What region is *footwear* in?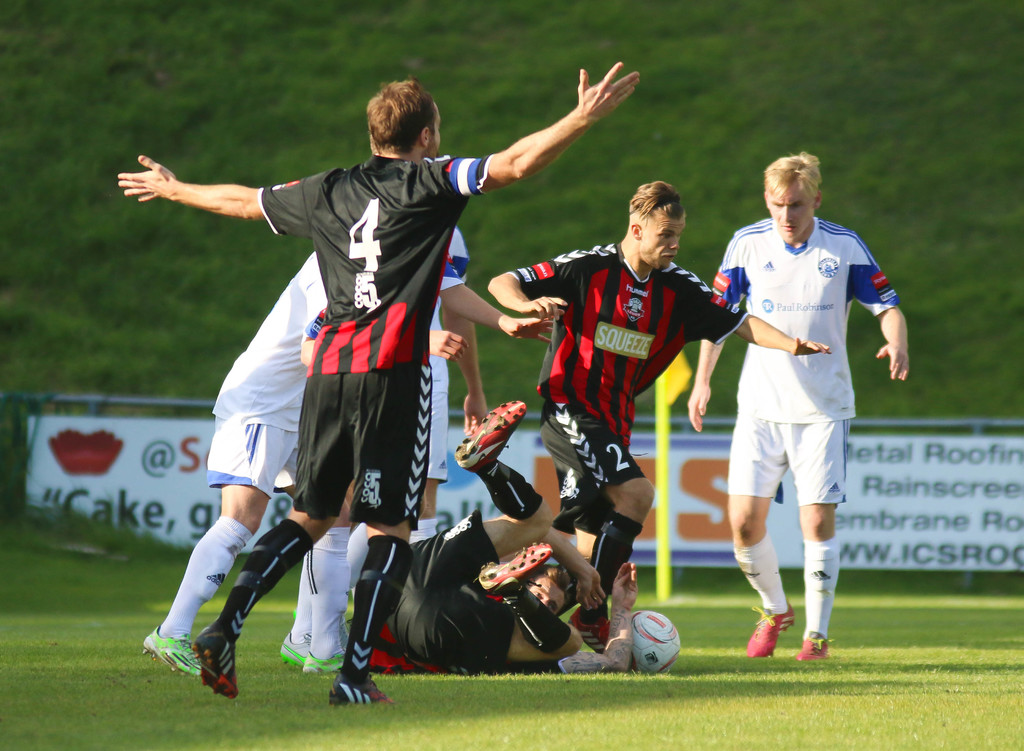
<region>331, 673, 399, 713</region>.
